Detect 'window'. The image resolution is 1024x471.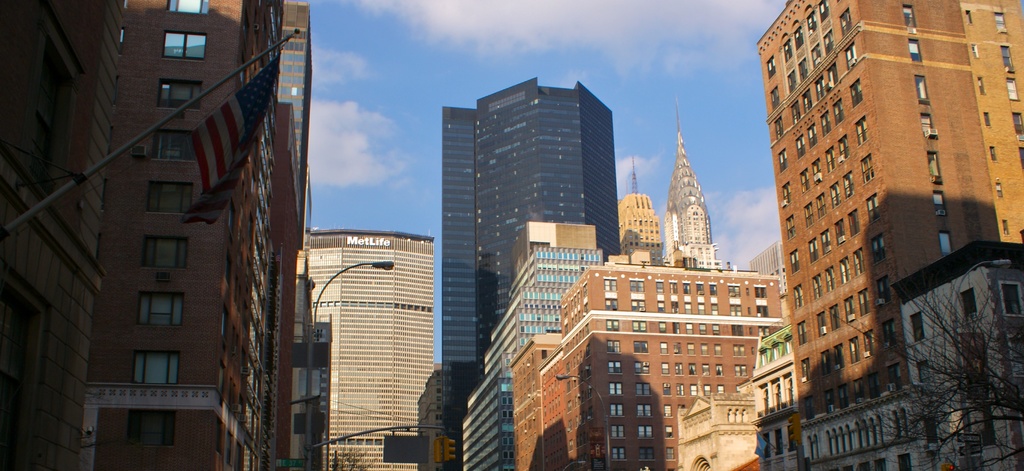
(636,382,650,395).
